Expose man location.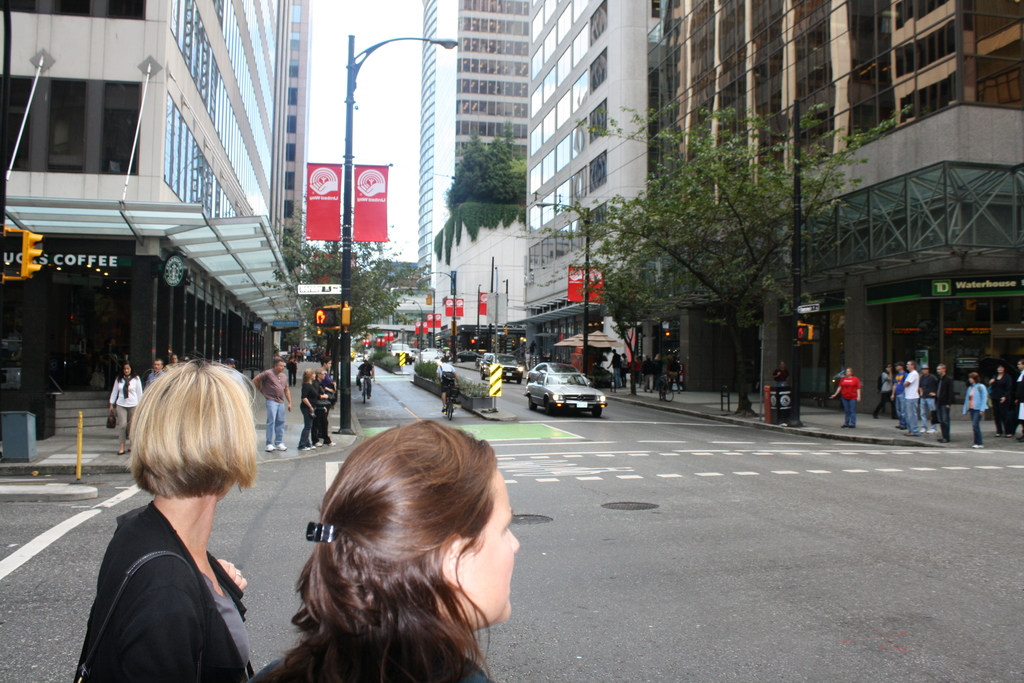
Exposed at 172 352 180 365.
